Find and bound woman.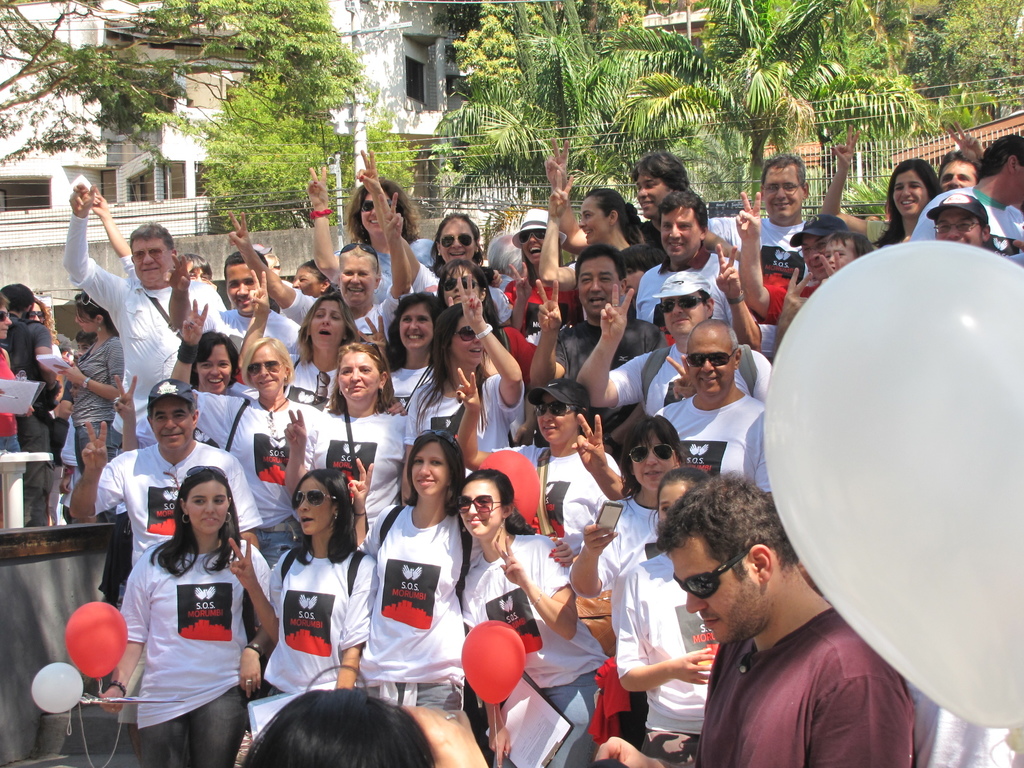
Bound: (left=543, top=165, right=663, bottom=317).
